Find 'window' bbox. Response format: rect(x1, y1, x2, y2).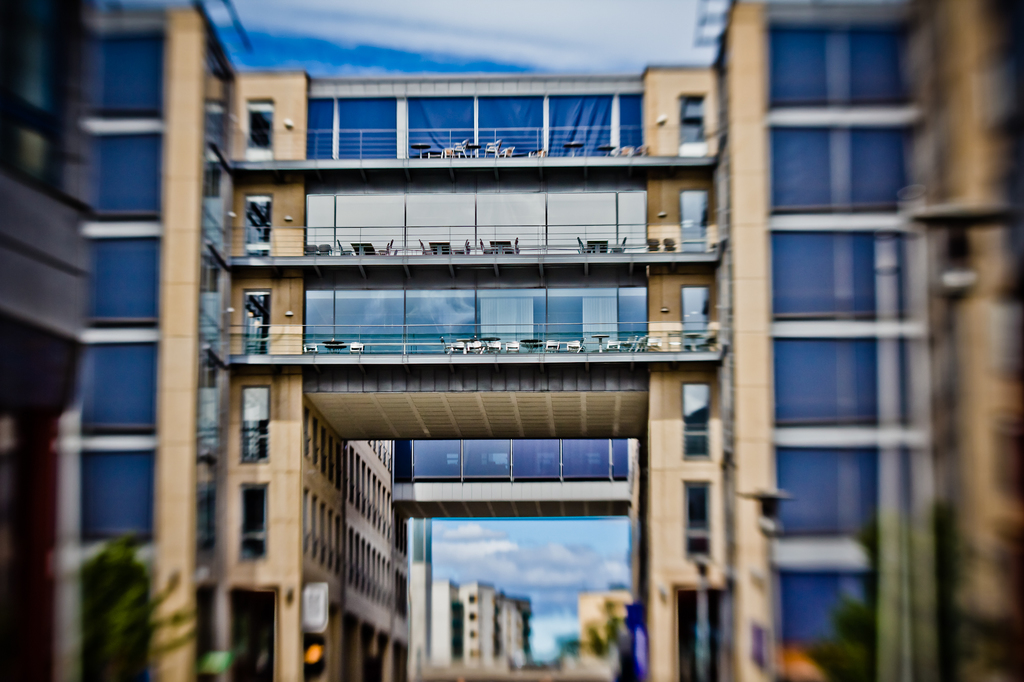
rect(675, 187, 712, 253).
